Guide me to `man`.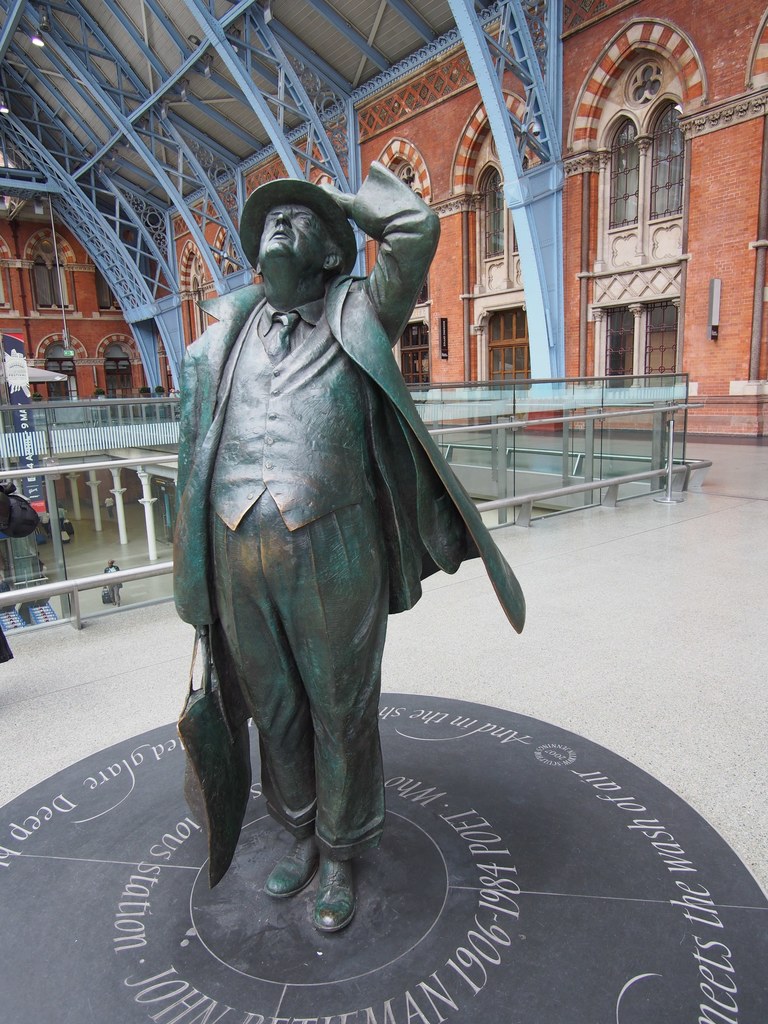
Guidance: 185:191:500:866.
